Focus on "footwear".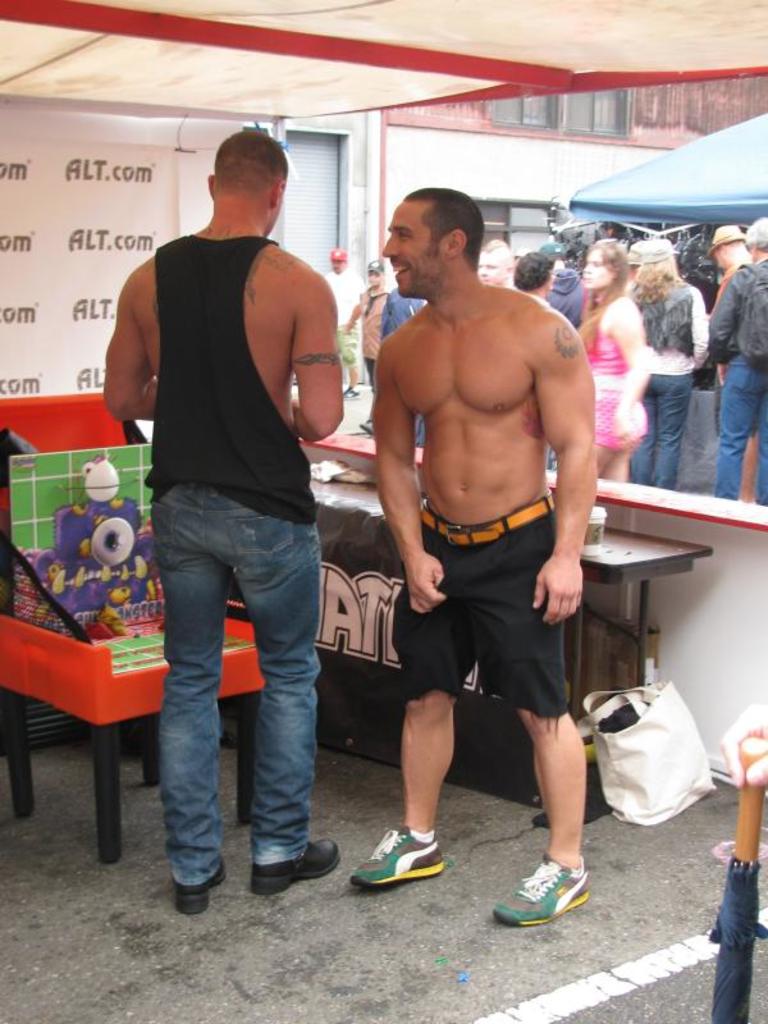
Focused at <region>361, 827, 456, 893</region>.
